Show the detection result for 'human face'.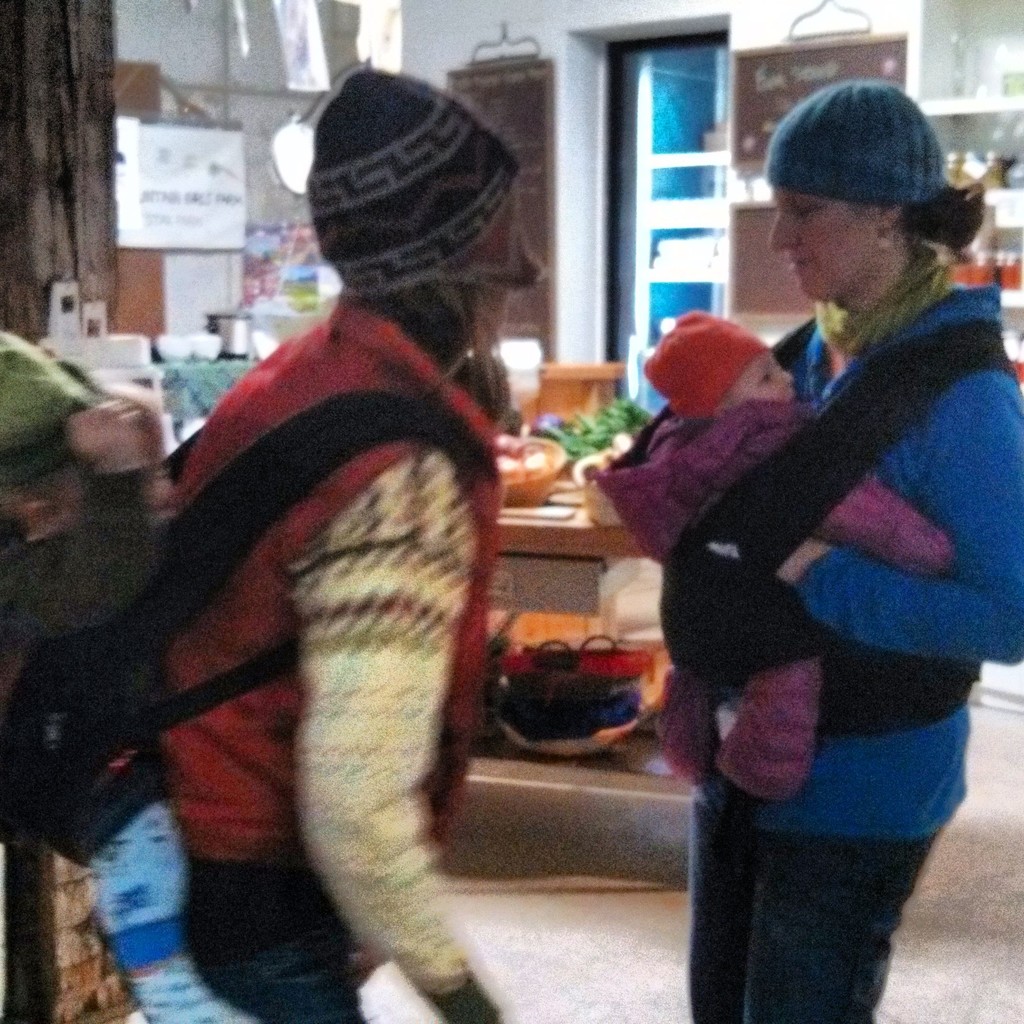
<box>730,352,796,404</box>.
